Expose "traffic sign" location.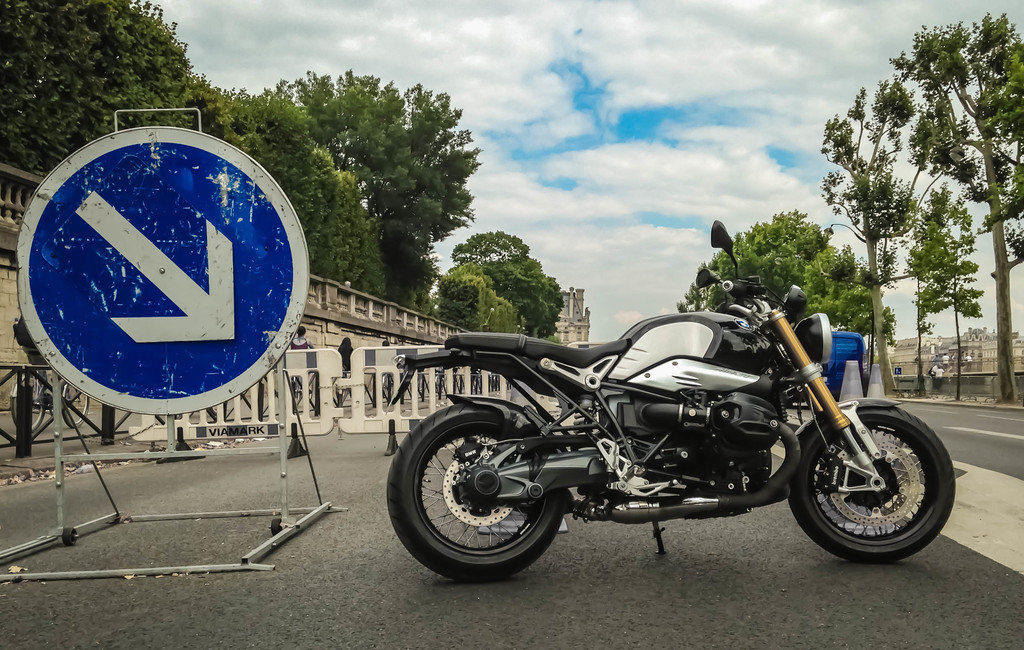
Exposed at (x1=14, y1=125, x2=309, y2=413).
